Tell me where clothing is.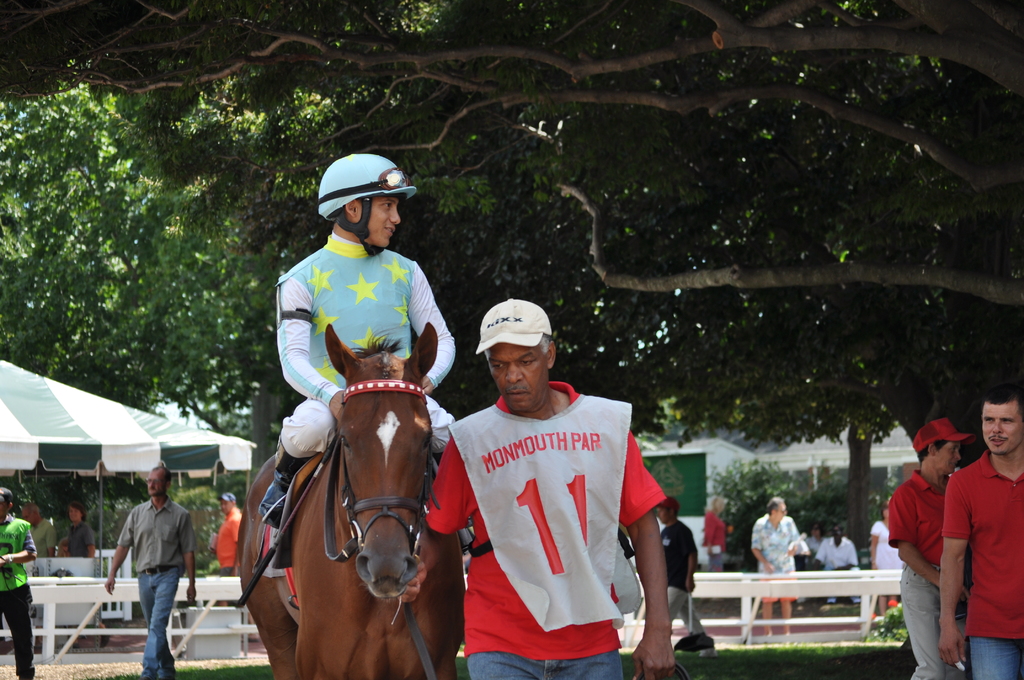
clothing is at [x1=445, y1=376, x2=666, y2=656].
